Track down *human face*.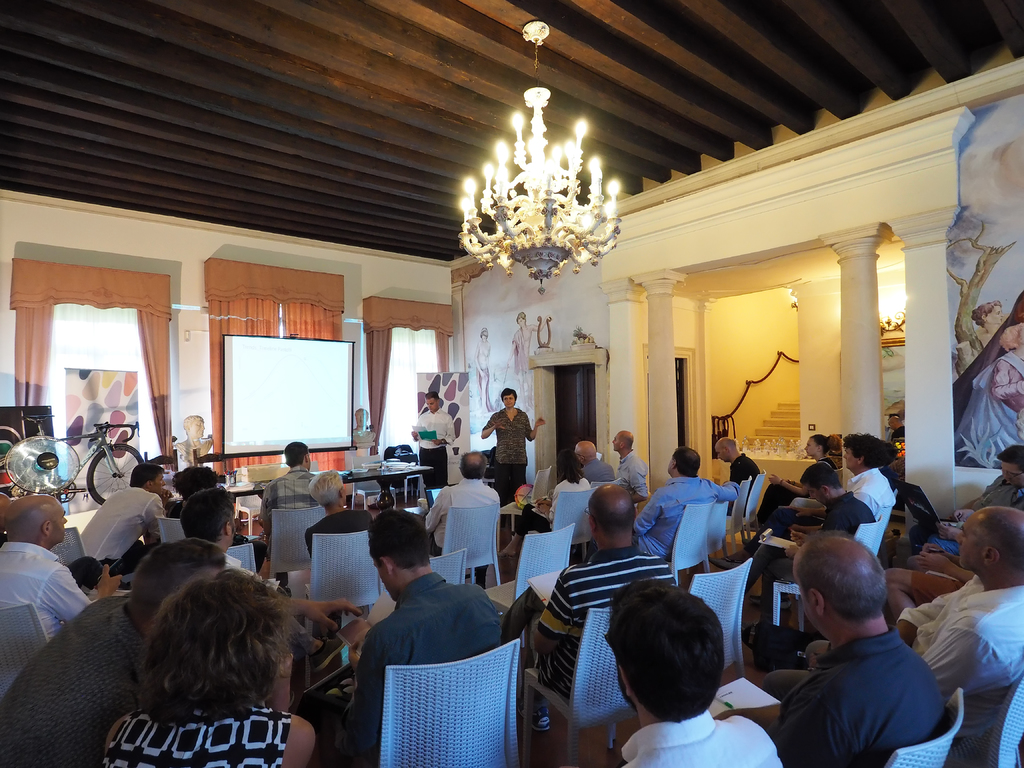
Tracked to pyautogui.locateOnScreen(503, 393, 516, 406).
